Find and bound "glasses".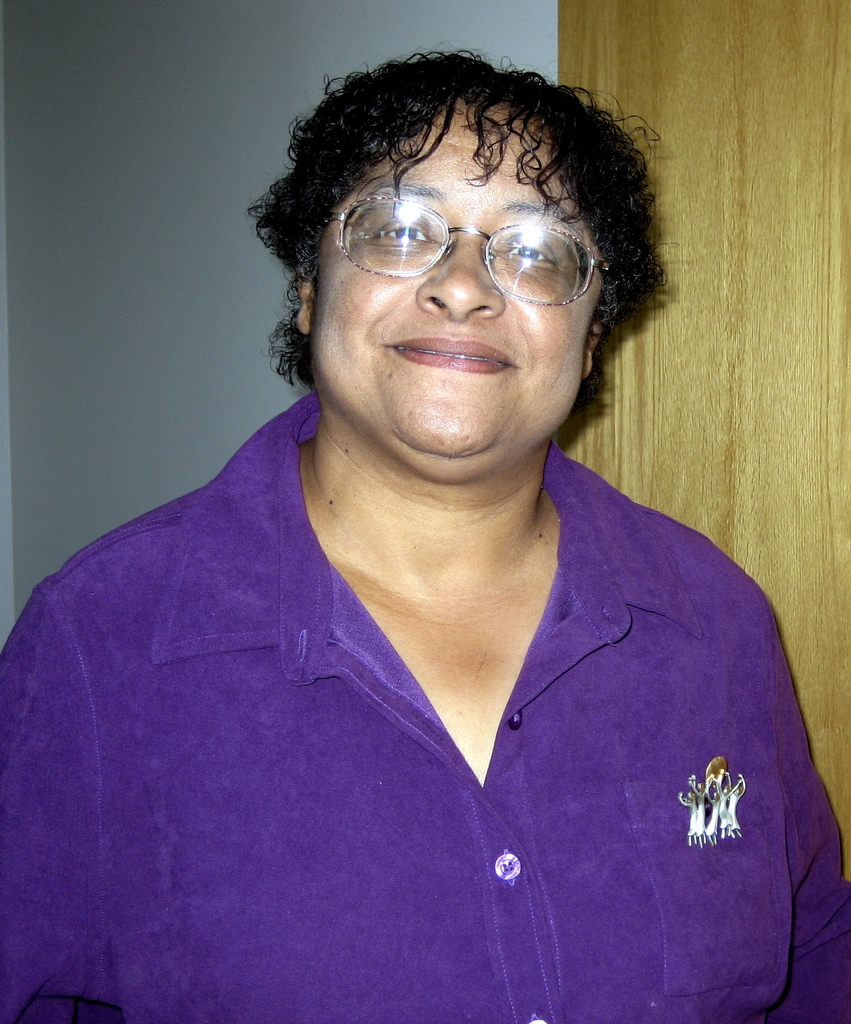
Bound: bbox(307, 193, 622, 289).
